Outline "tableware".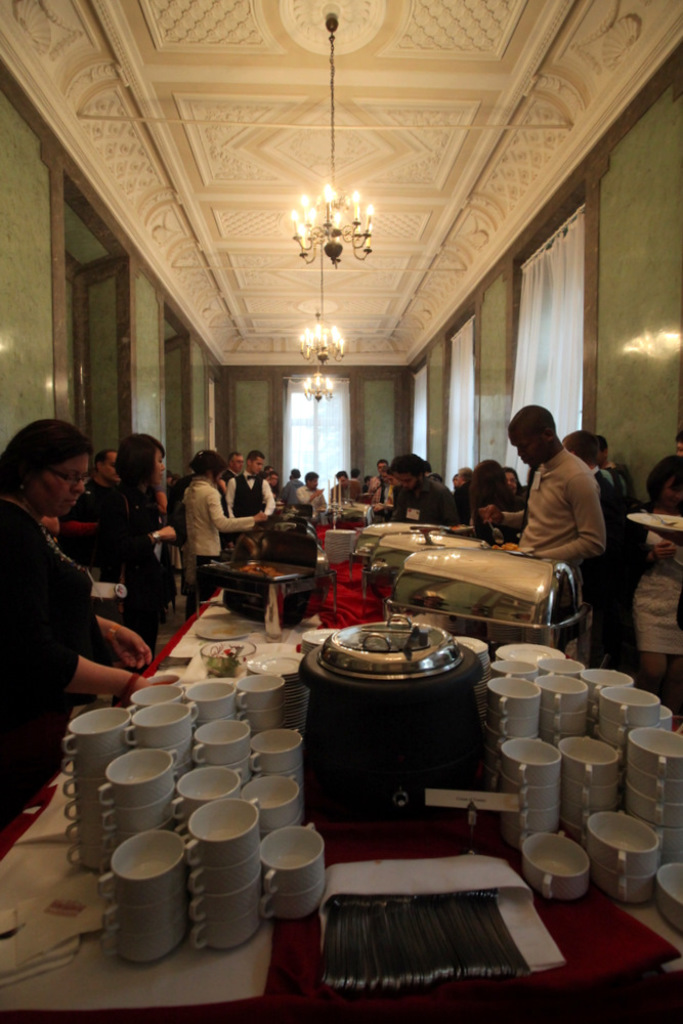
Outline: 249,725,308,793.
